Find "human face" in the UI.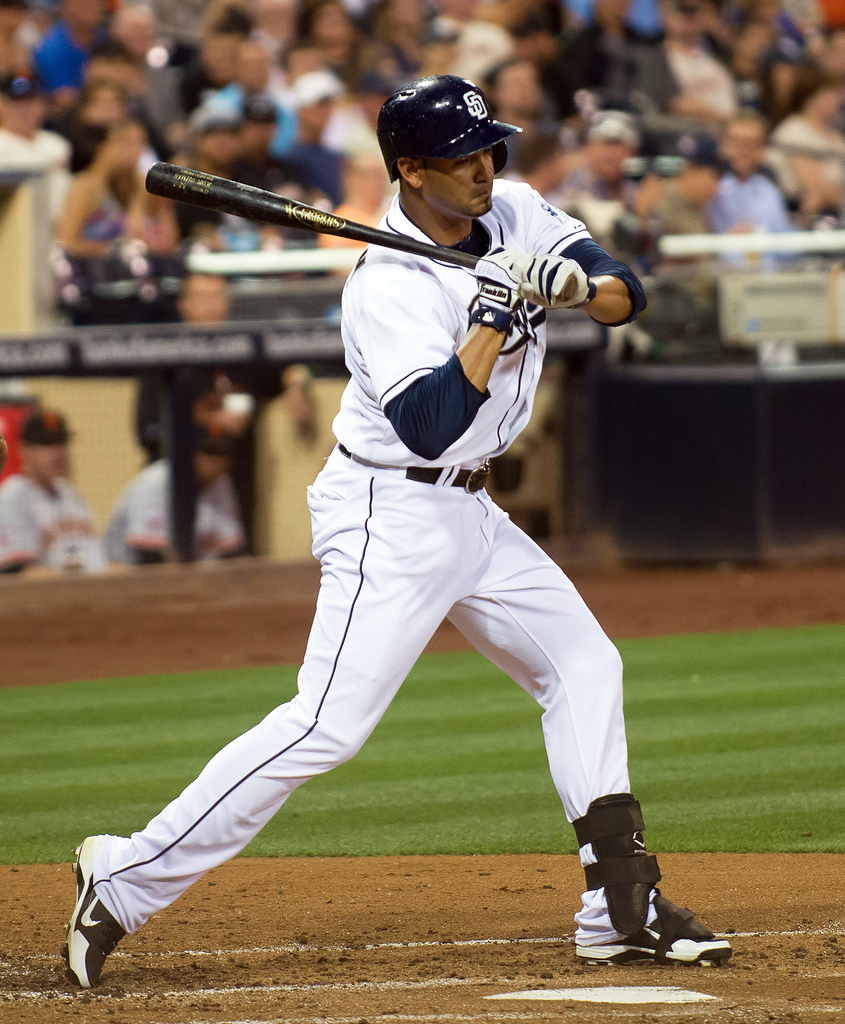
UI element at region(771, 64, 794, 102).
